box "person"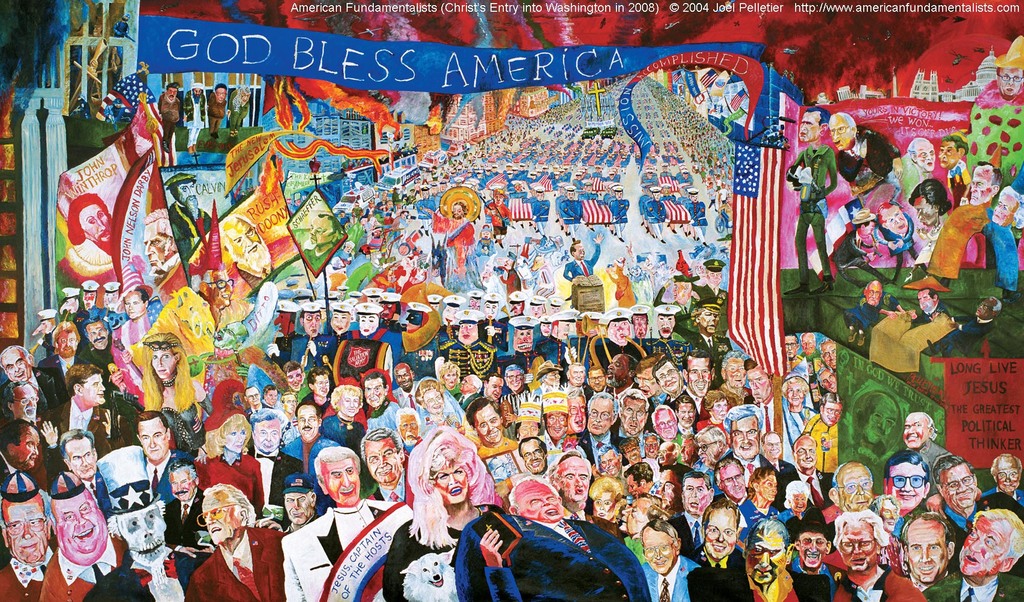
locate(155, 82, 181, 167)
